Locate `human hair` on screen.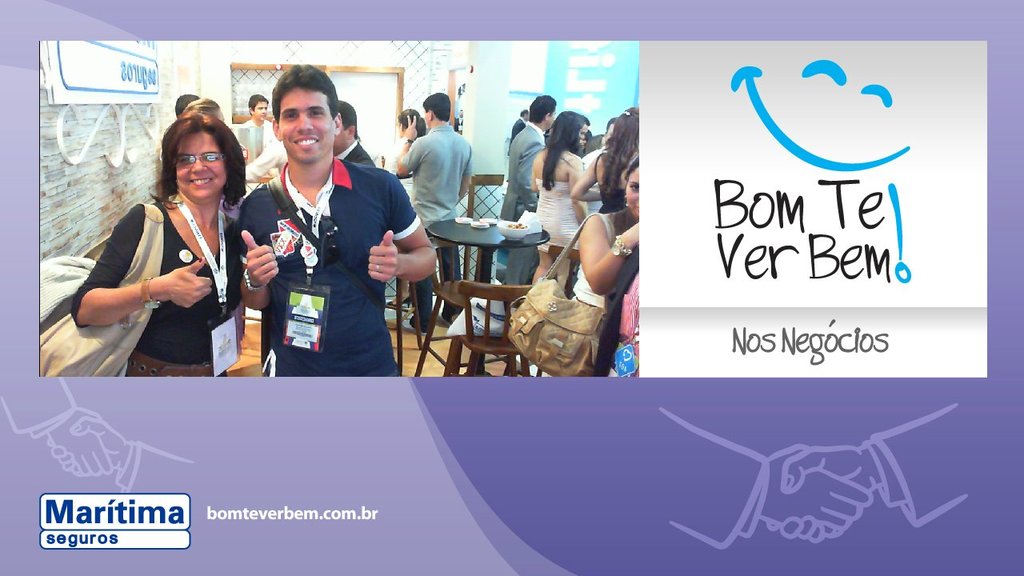
On screen at l=334, t=97, r=363, b=146.
